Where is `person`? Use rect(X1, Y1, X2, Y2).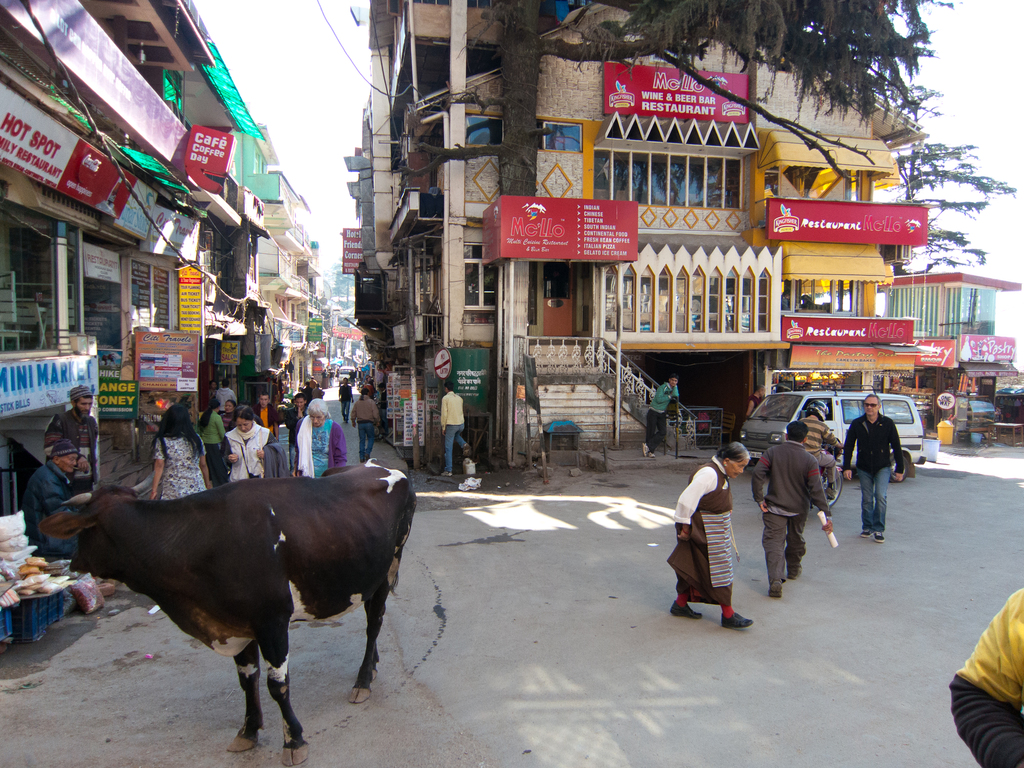
rect(745, 385, 765, 415).
